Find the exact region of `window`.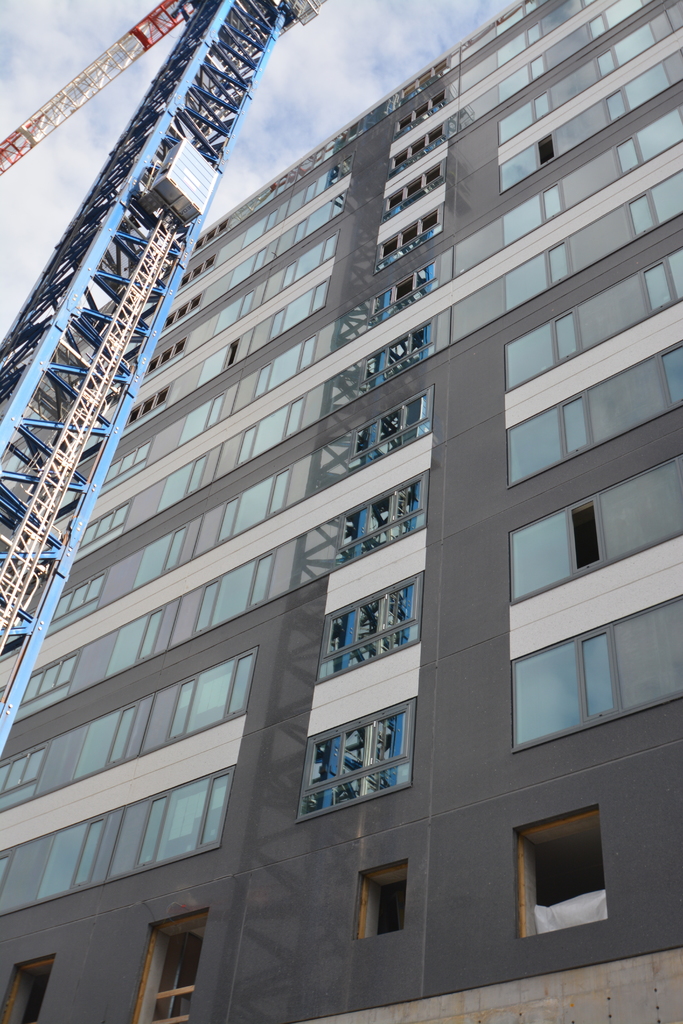
Exact region: detection(279, 230, 341, 288).
